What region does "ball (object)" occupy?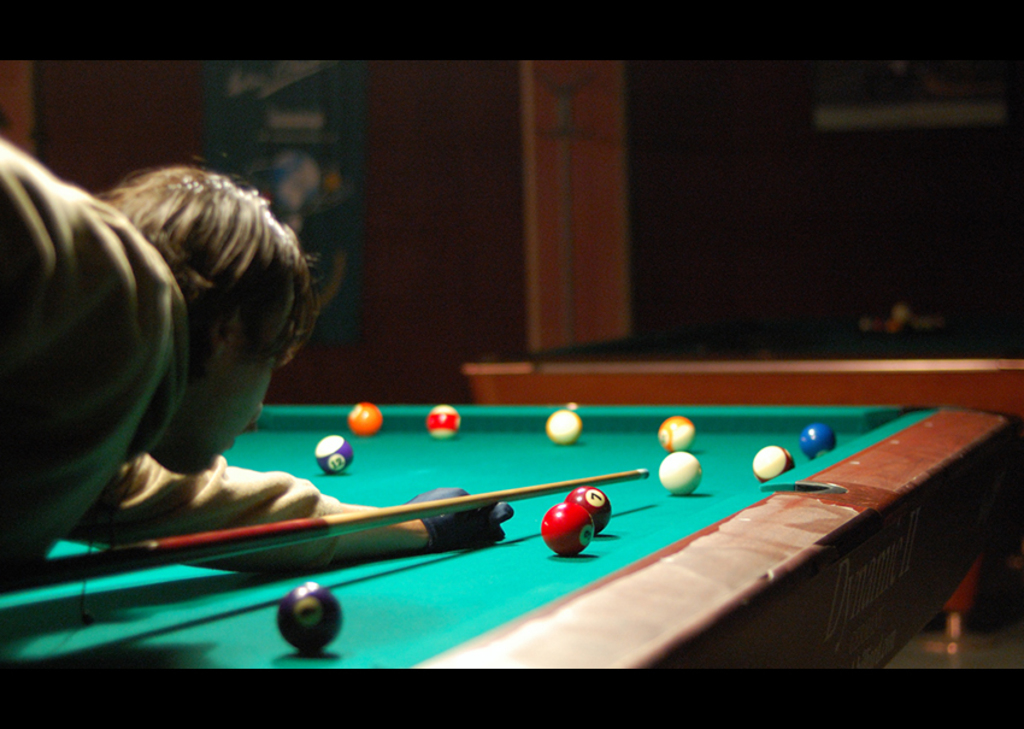
pyautogui.locateOnScreen(564, 482, 612, 536).
